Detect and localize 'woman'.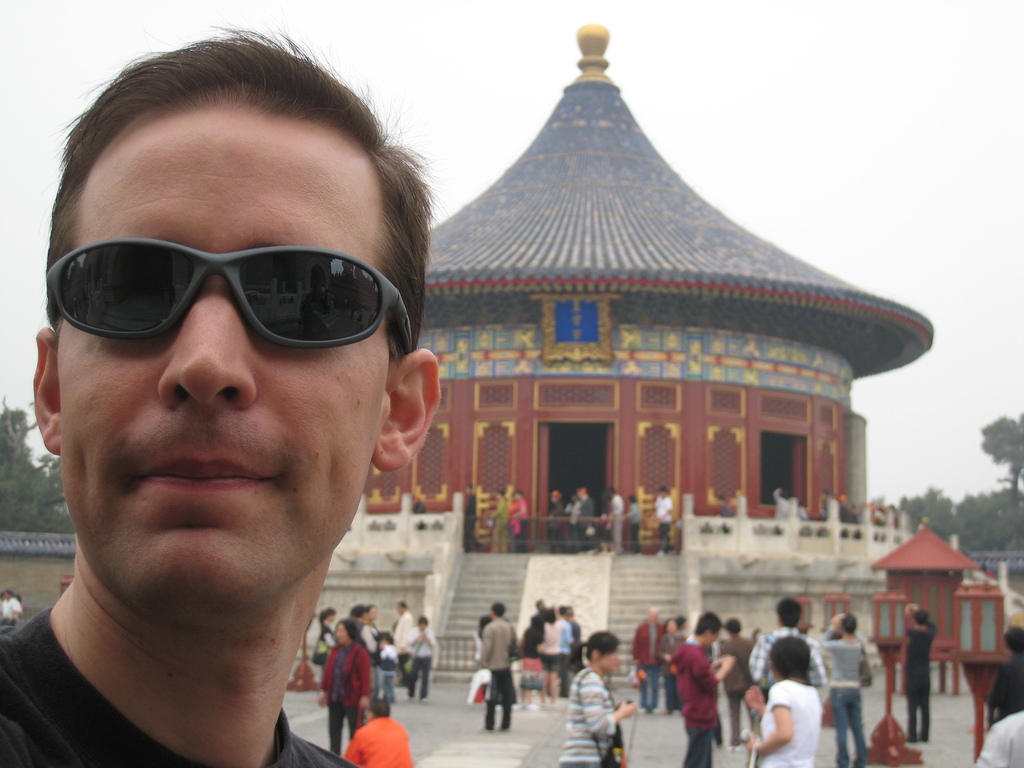
Localized at 405:614:435:705.
